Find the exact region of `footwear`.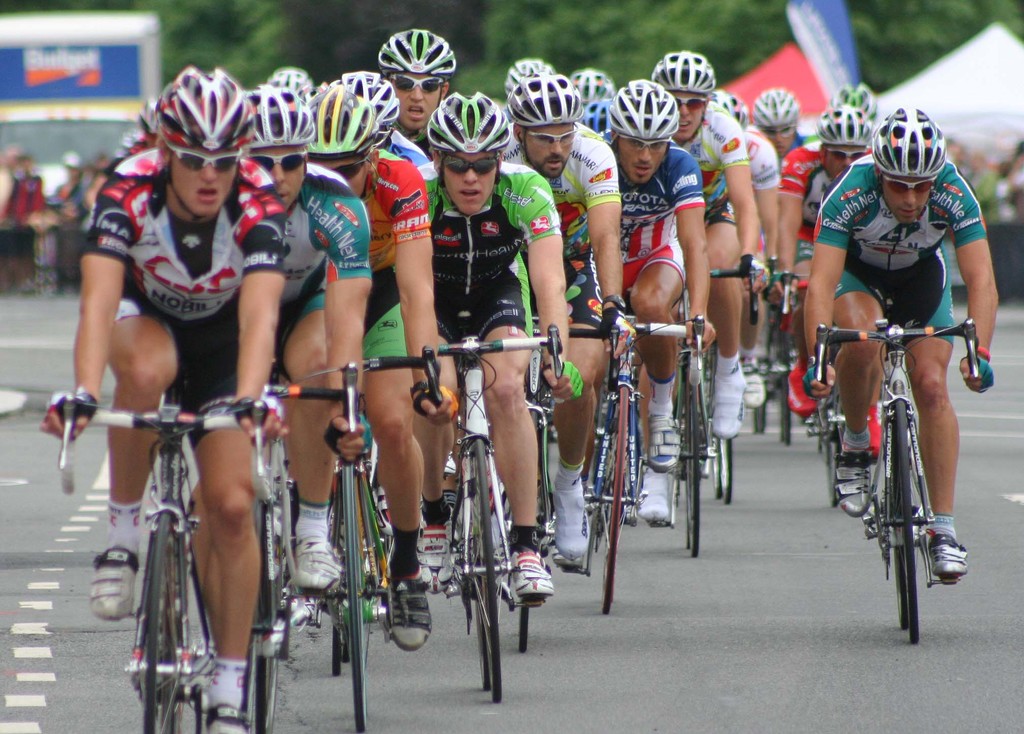
Exact region: (743, 353, 772, 411).
